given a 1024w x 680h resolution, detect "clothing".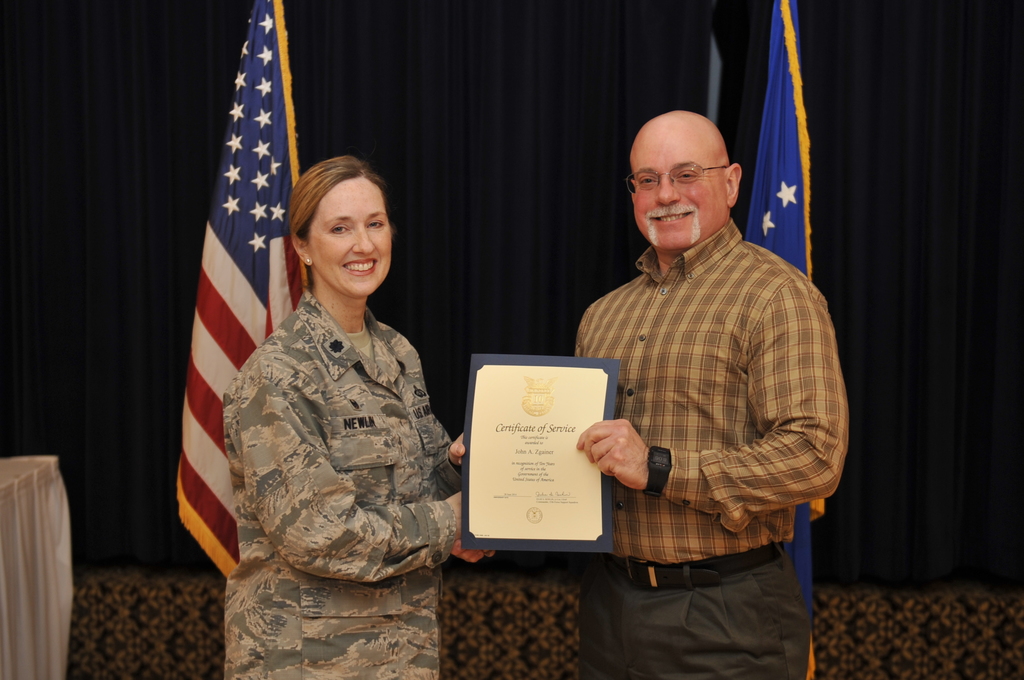
(x1=575, y1=230, x2=863, y2=679).
